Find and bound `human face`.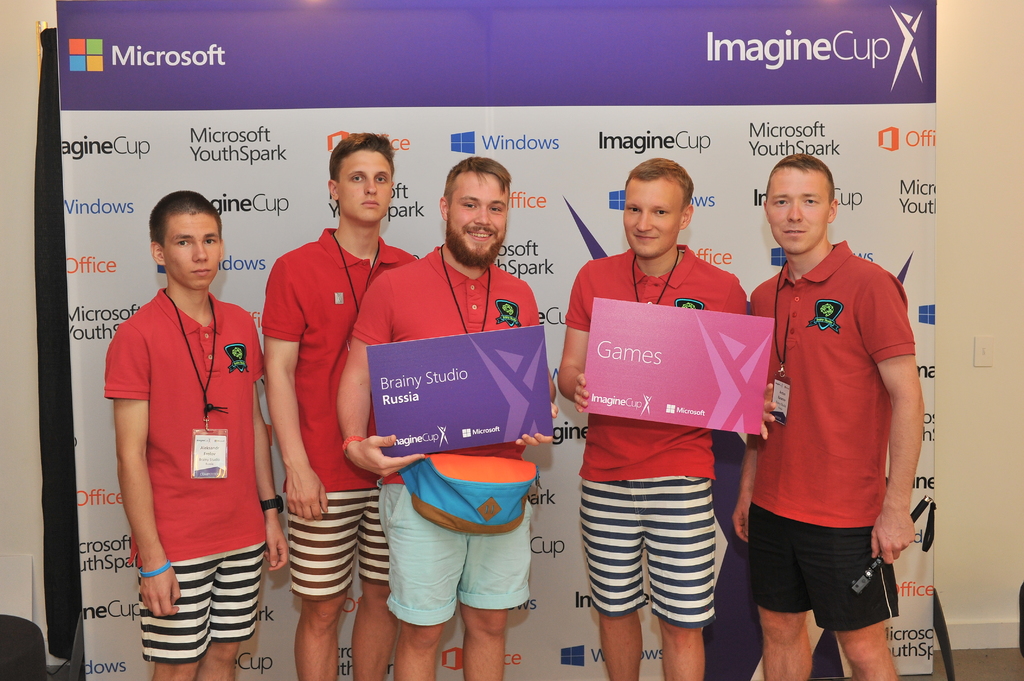
Bound: 767 170 829 255.
